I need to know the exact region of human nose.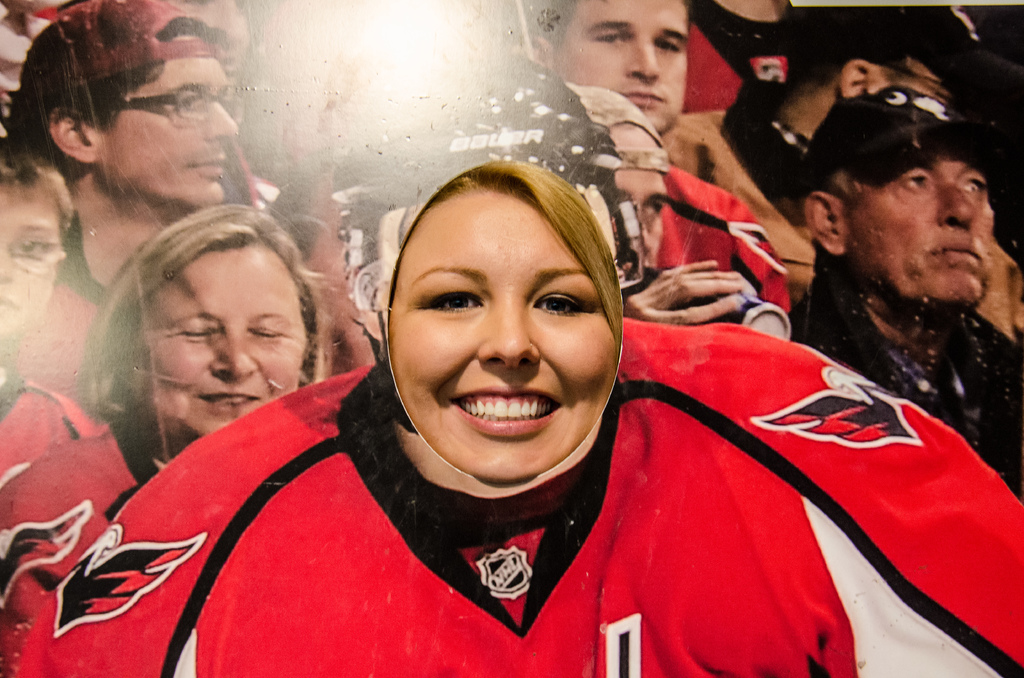
Region: 210:325:254:378.
